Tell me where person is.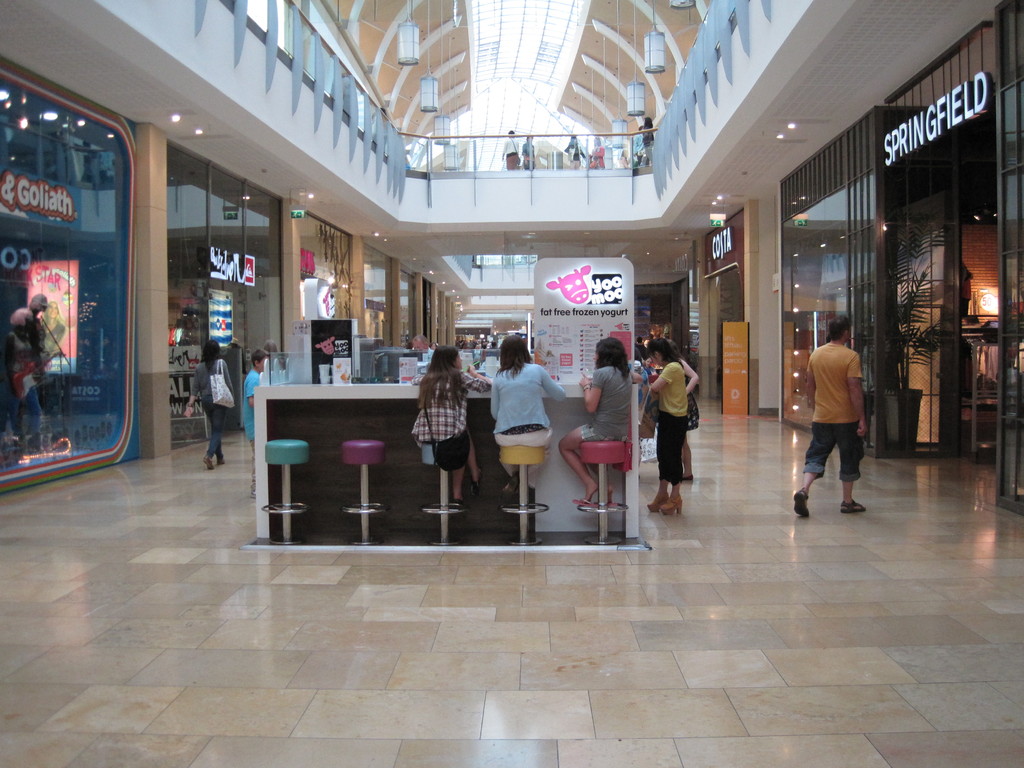
person is at left=652, top=325, right=707, bottom=516.
